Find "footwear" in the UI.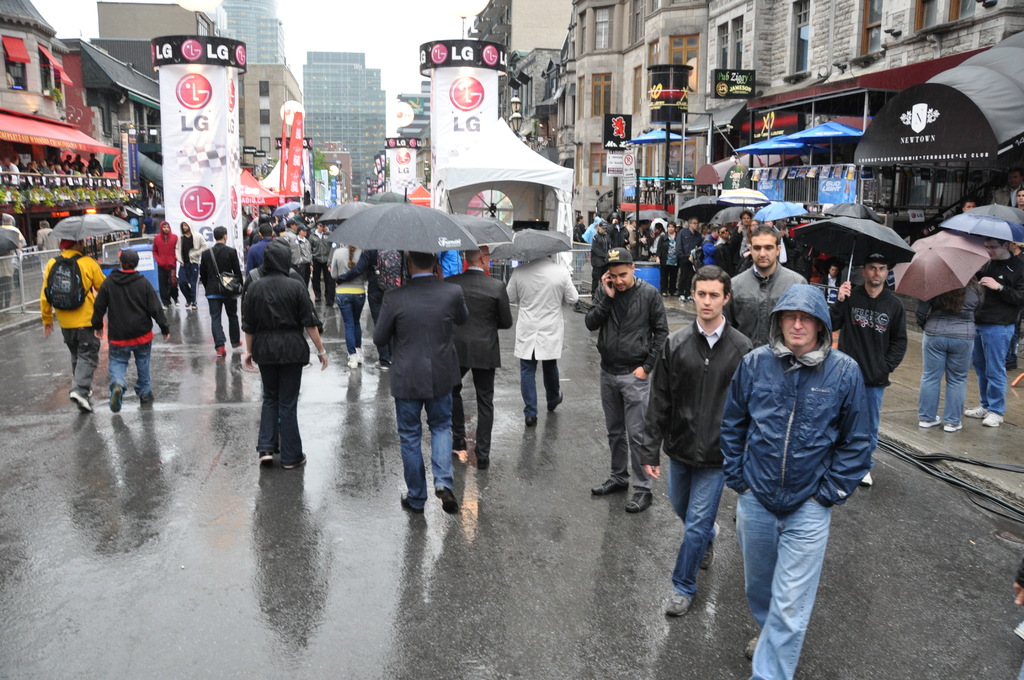
UI element at box(590, 478, 627, 496).
